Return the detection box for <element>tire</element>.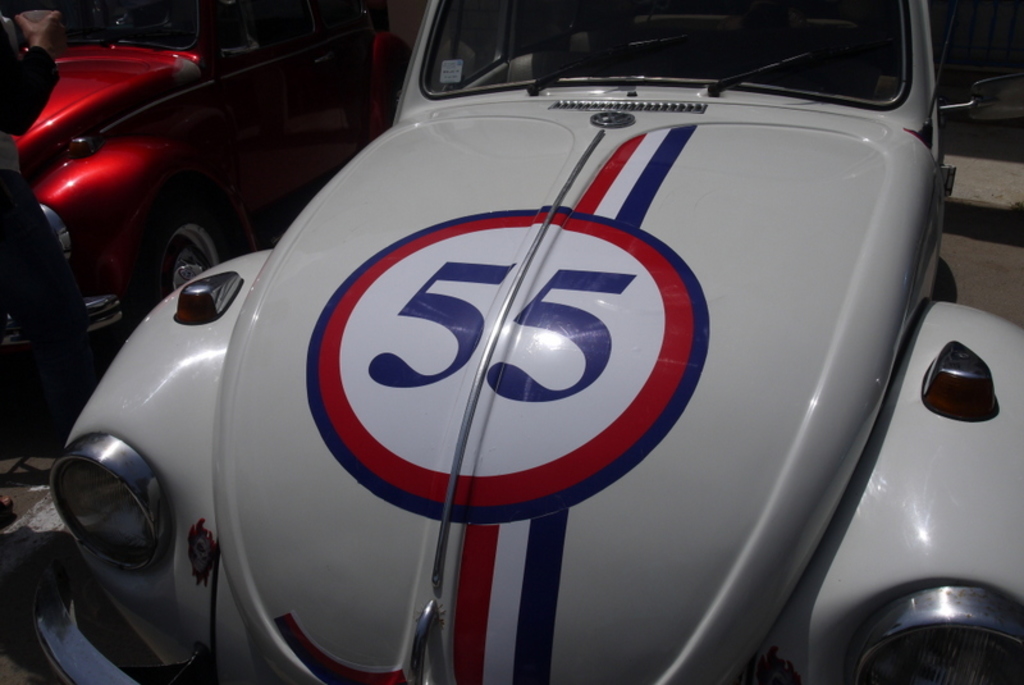
bbox=(118, 189, 252, 342).
